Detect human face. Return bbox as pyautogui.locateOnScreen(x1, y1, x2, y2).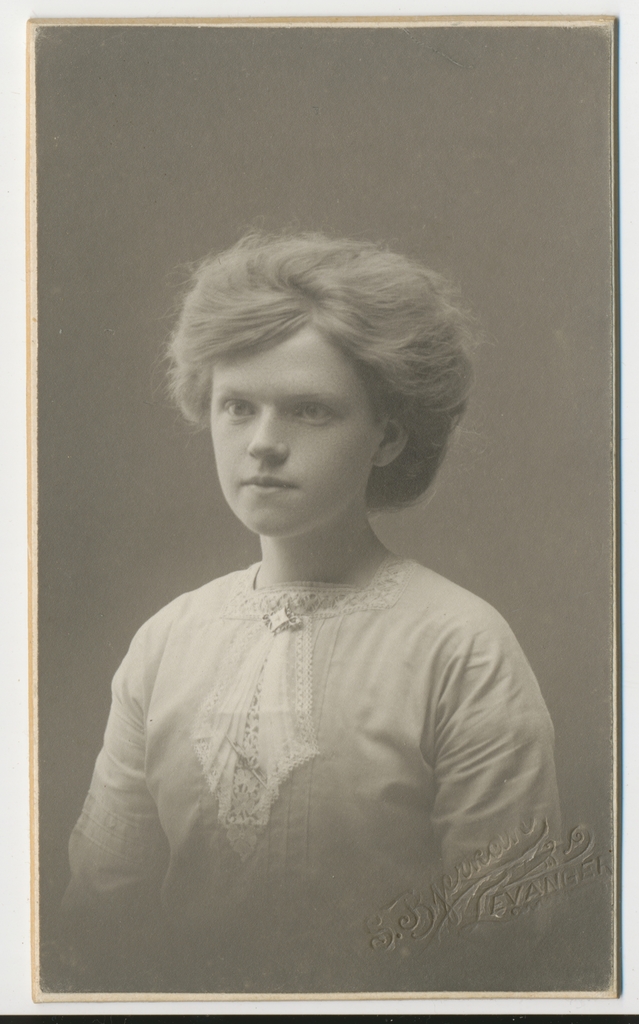
pyautogui.locateOnScreen(211, 323, 389, 538).
